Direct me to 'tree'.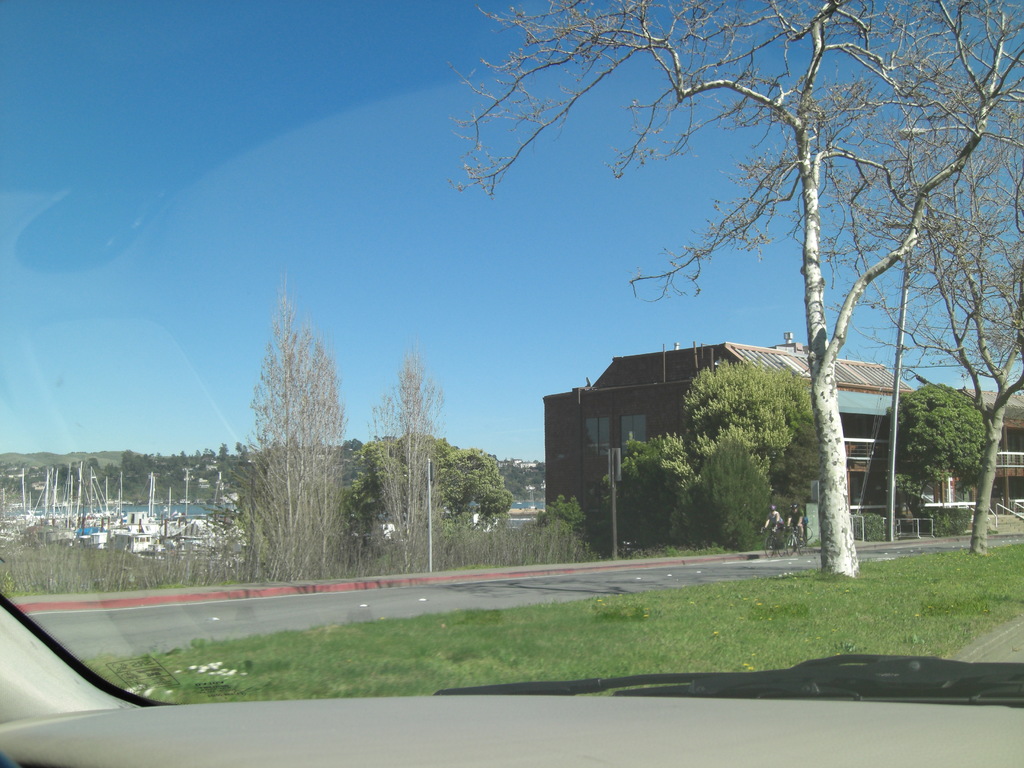
Direction: region(593, 352, 824, 554).
